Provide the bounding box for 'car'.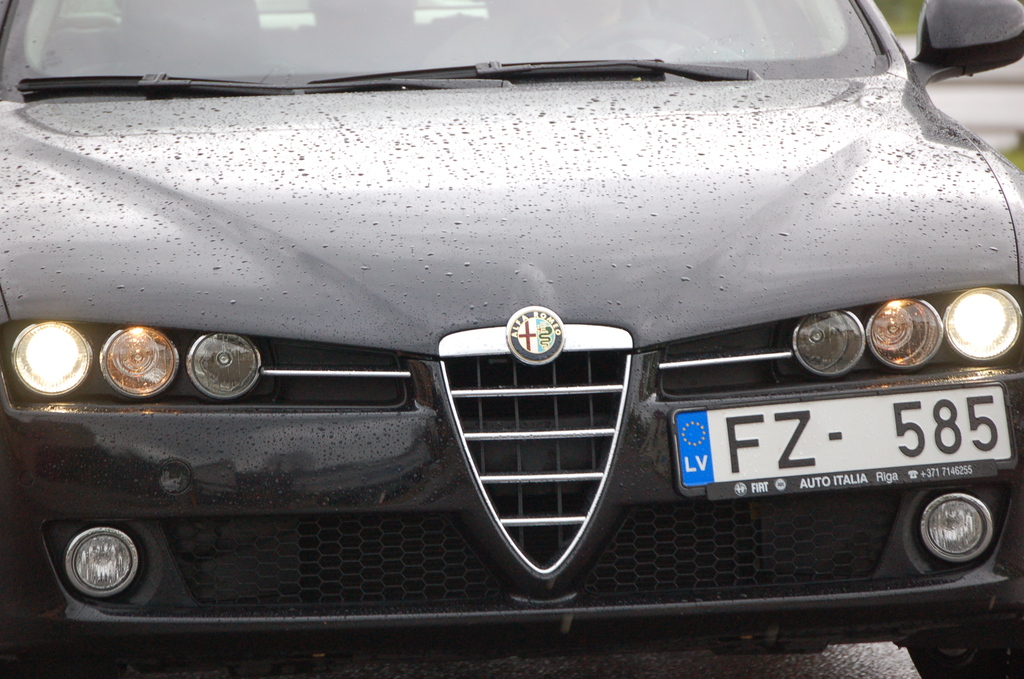
0 3 1023 678.
